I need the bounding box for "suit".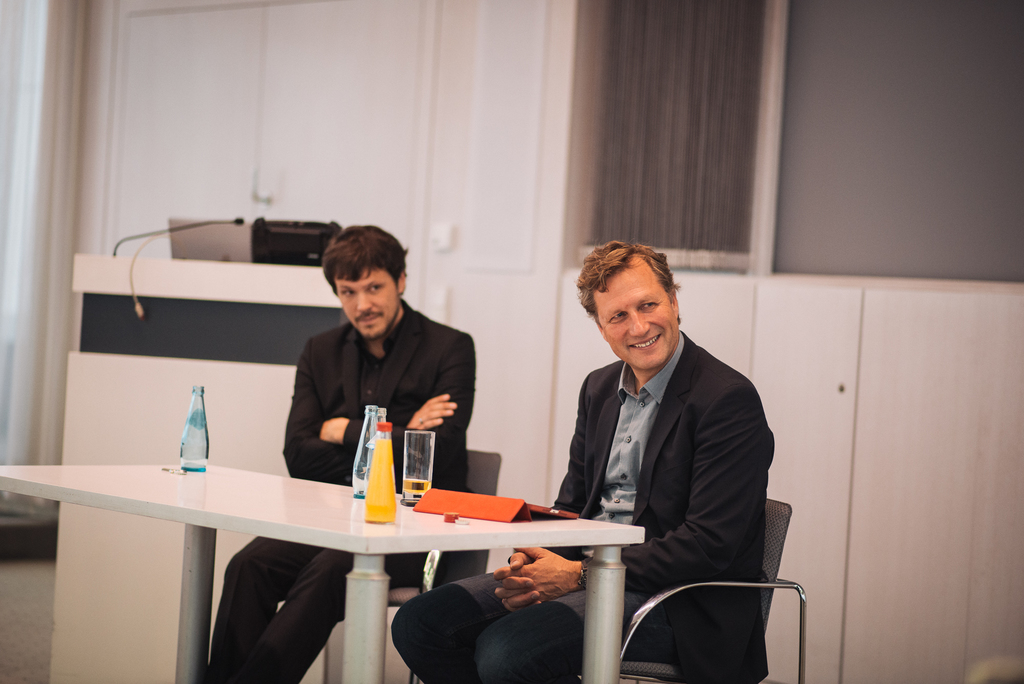
Here it is: [209, 293, 477, 683].
